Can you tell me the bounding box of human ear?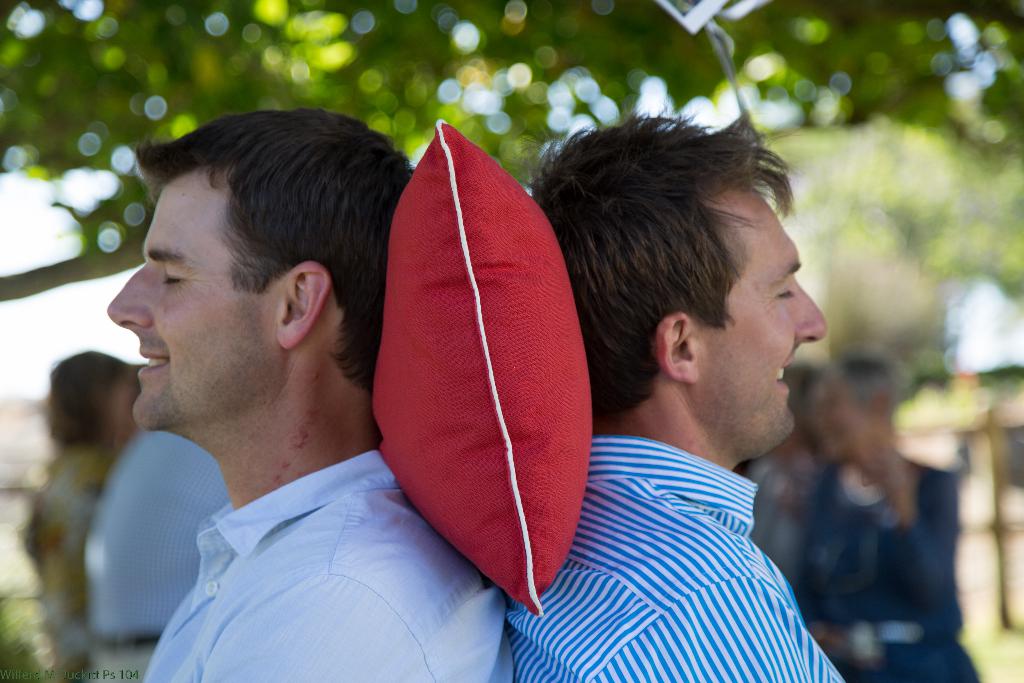
275 258 330 352.
